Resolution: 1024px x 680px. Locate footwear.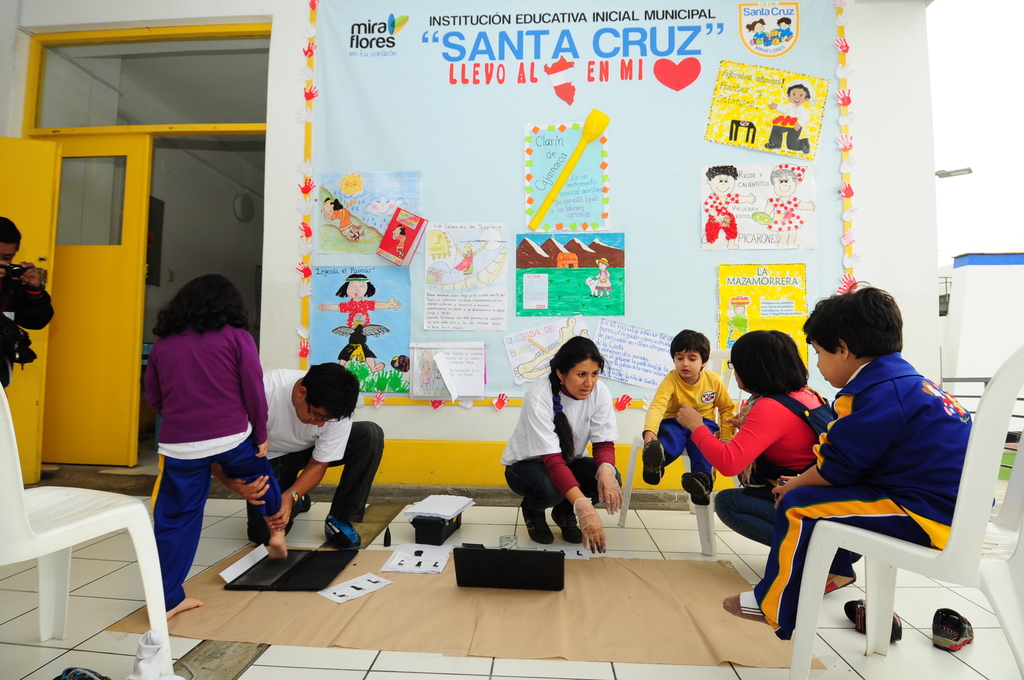
[822, 570, 854, 591].
